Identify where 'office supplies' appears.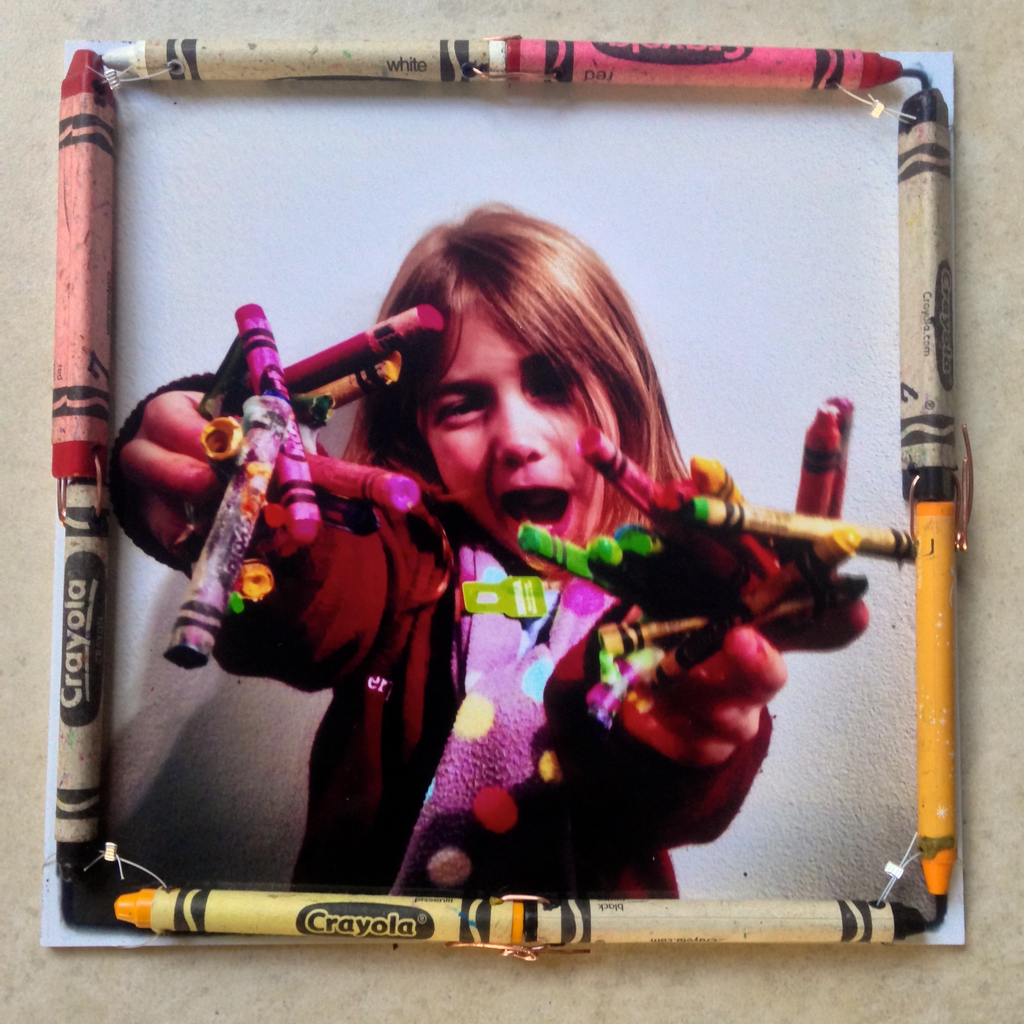
Appears at [left=561, top=897, right=923, bottom=946].
